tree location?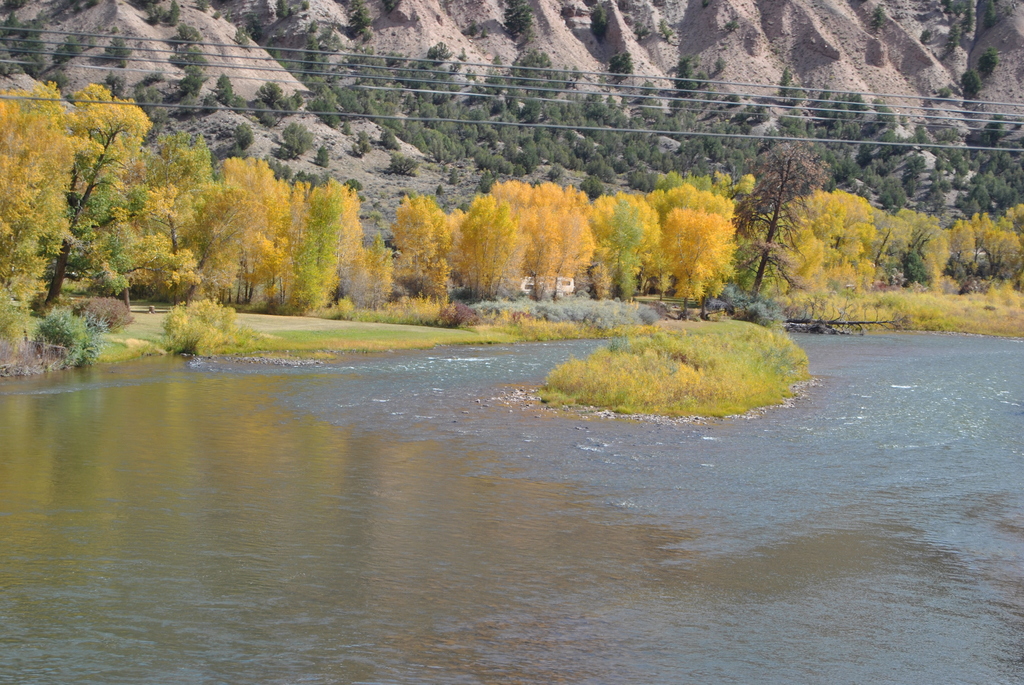
0/17/53/72
